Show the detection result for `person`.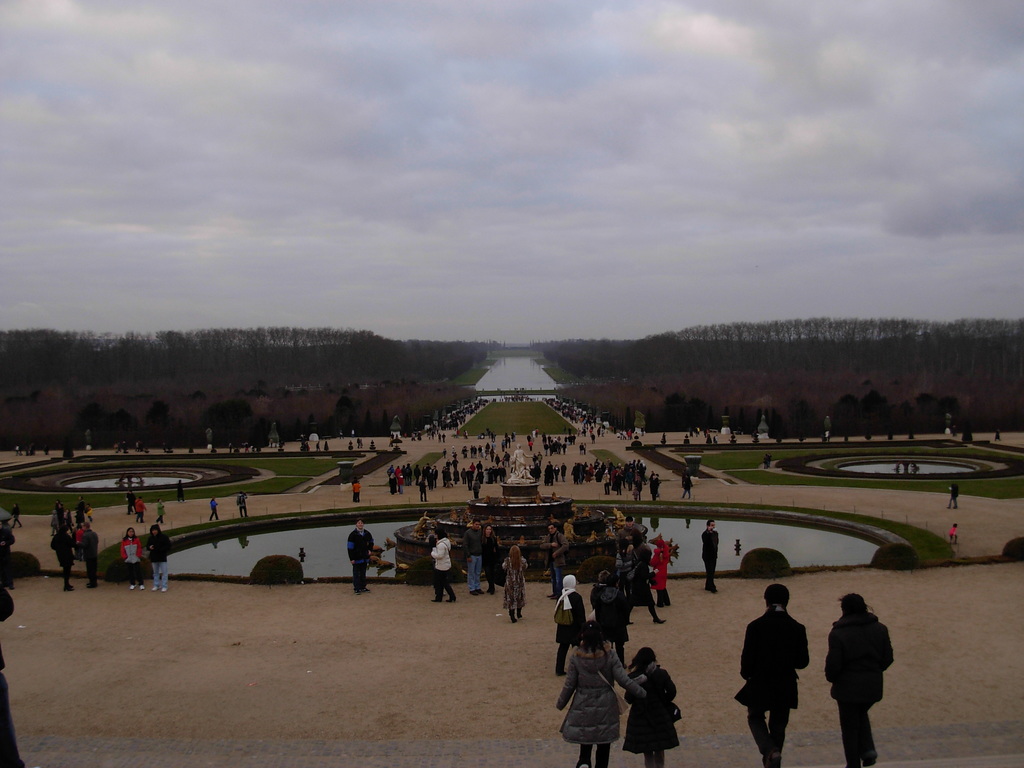
(x1=237, y1=493, x2=248, y2=516).
